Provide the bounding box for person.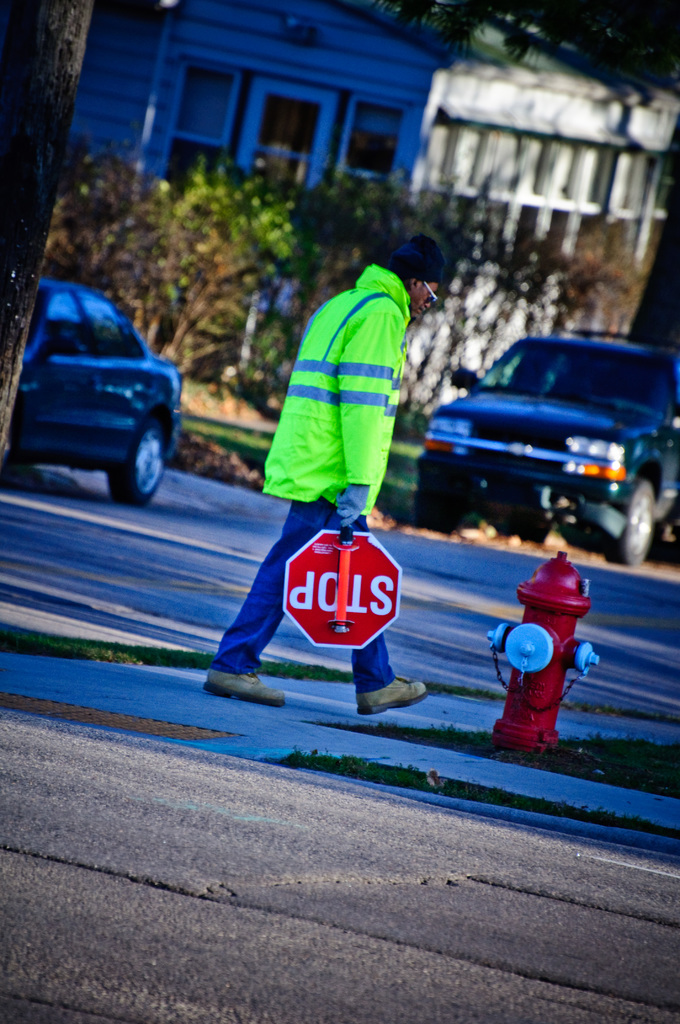
rect(200, 241, 426, 719).
